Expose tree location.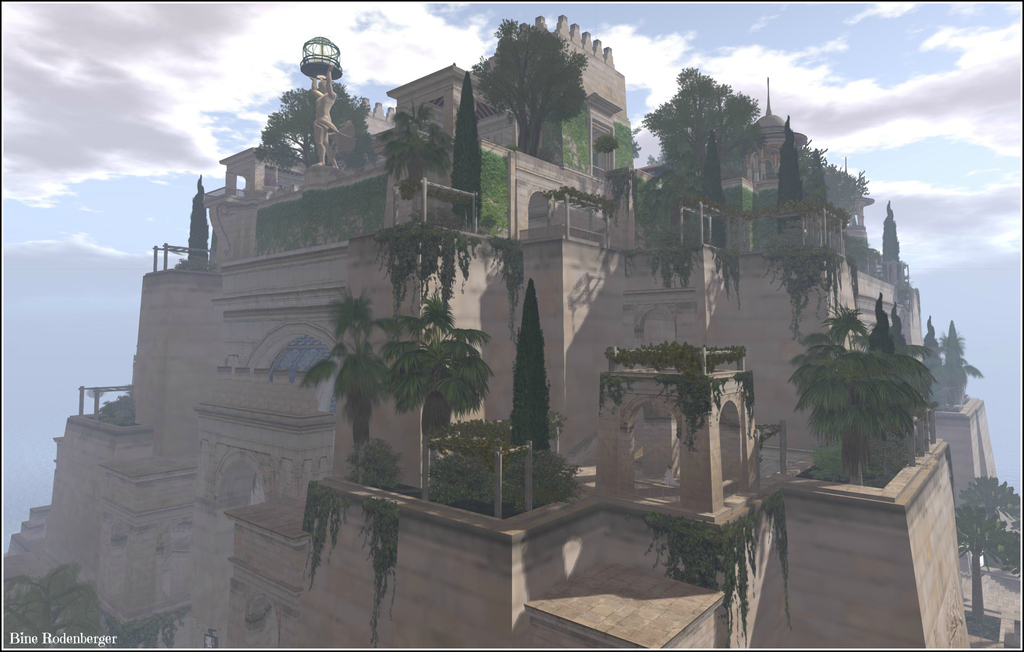
Exposed at rect(771, 185, 839, 306).
